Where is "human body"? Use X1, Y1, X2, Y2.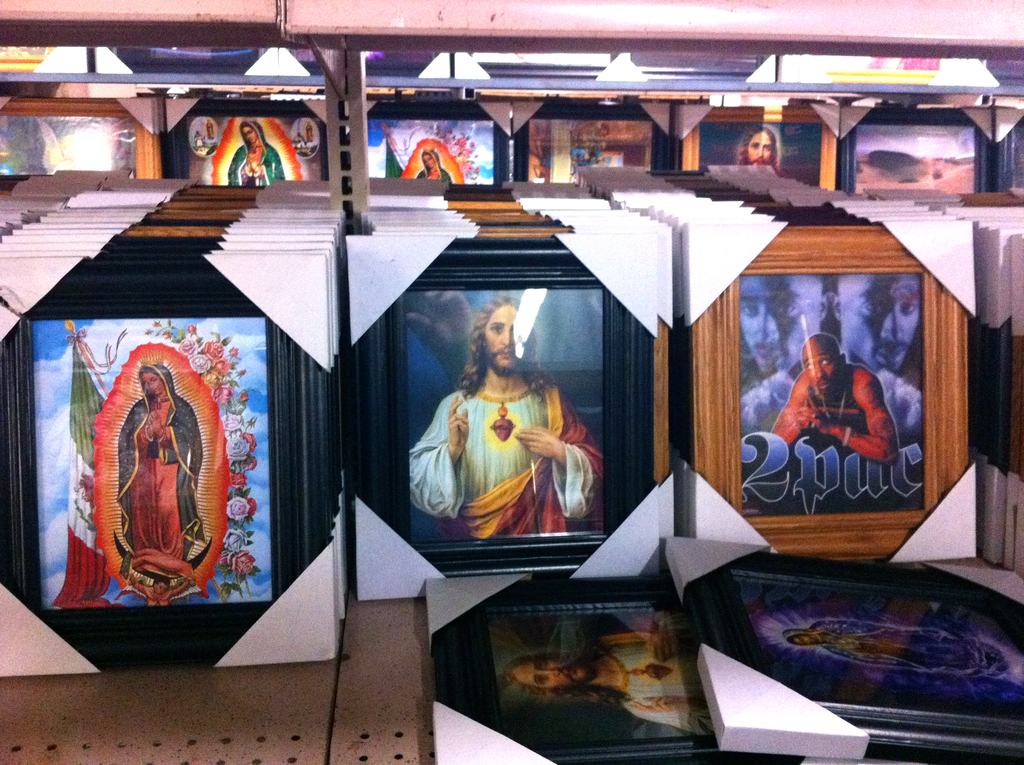
231, 120, 286, 184.
